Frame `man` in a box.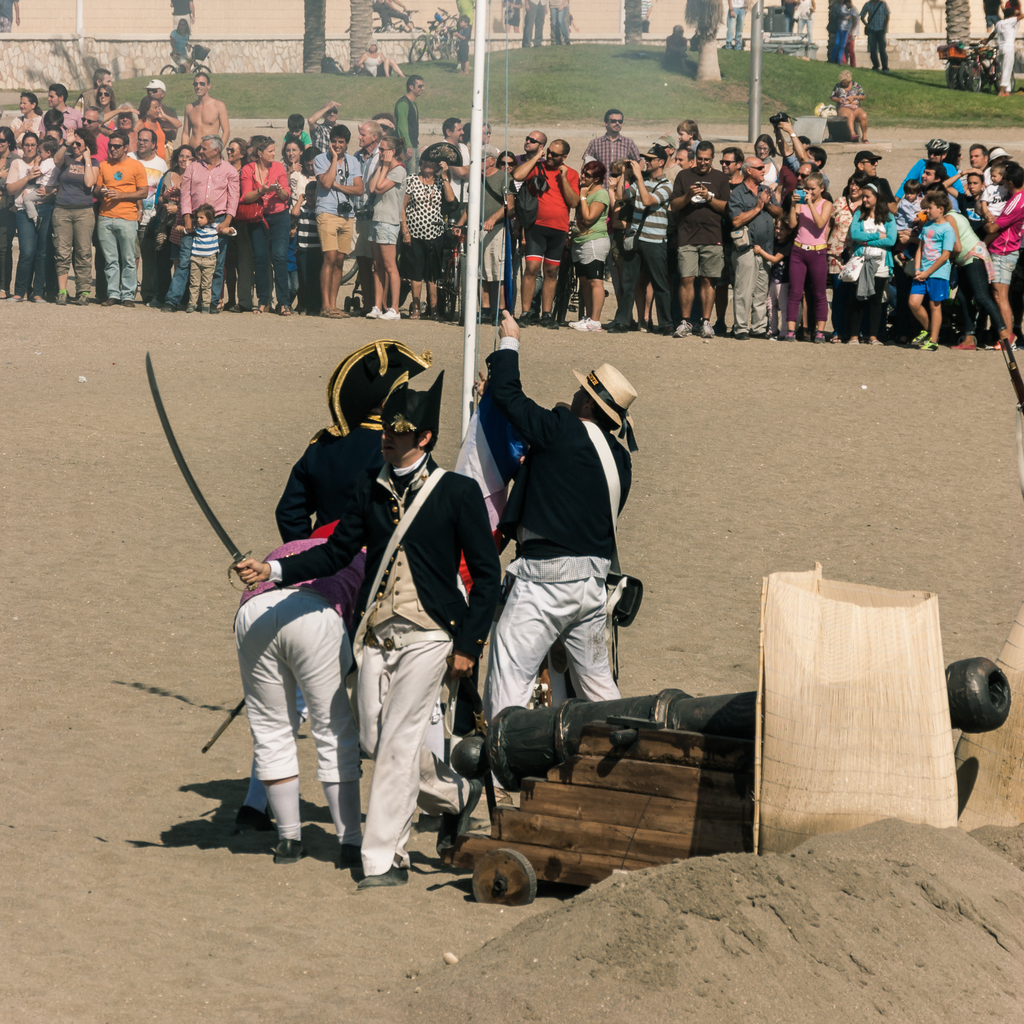
179 72 235 159.
